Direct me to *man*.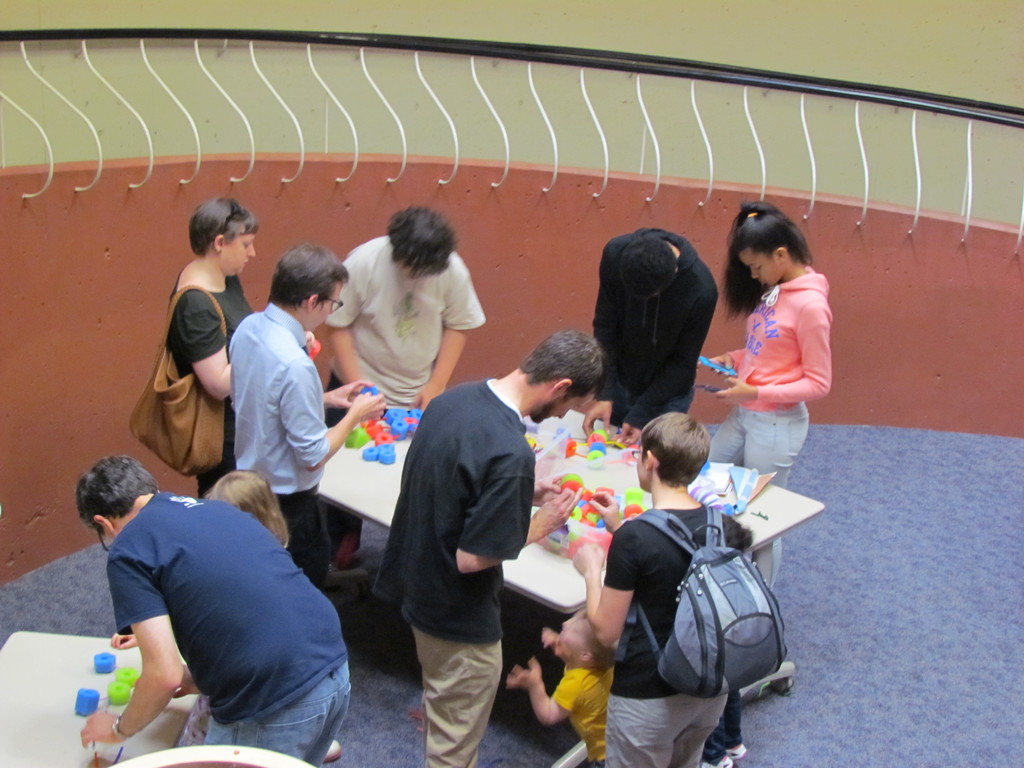
Direction: bbox=[591, 236, 724, 450].
